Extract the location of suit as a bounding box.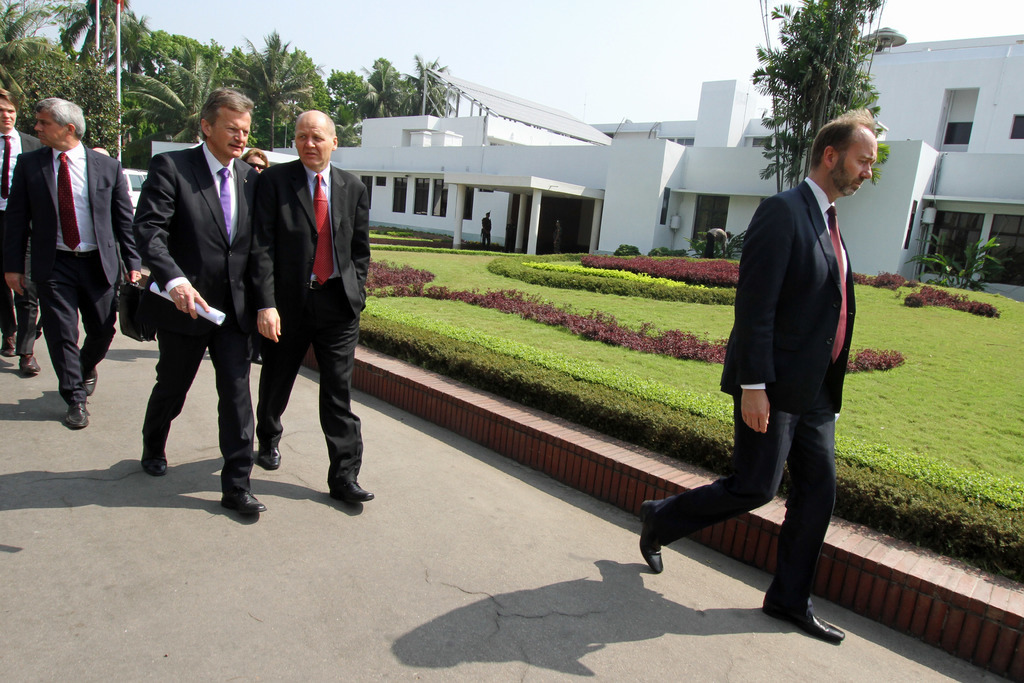
box(652, 177, 855, 611).
